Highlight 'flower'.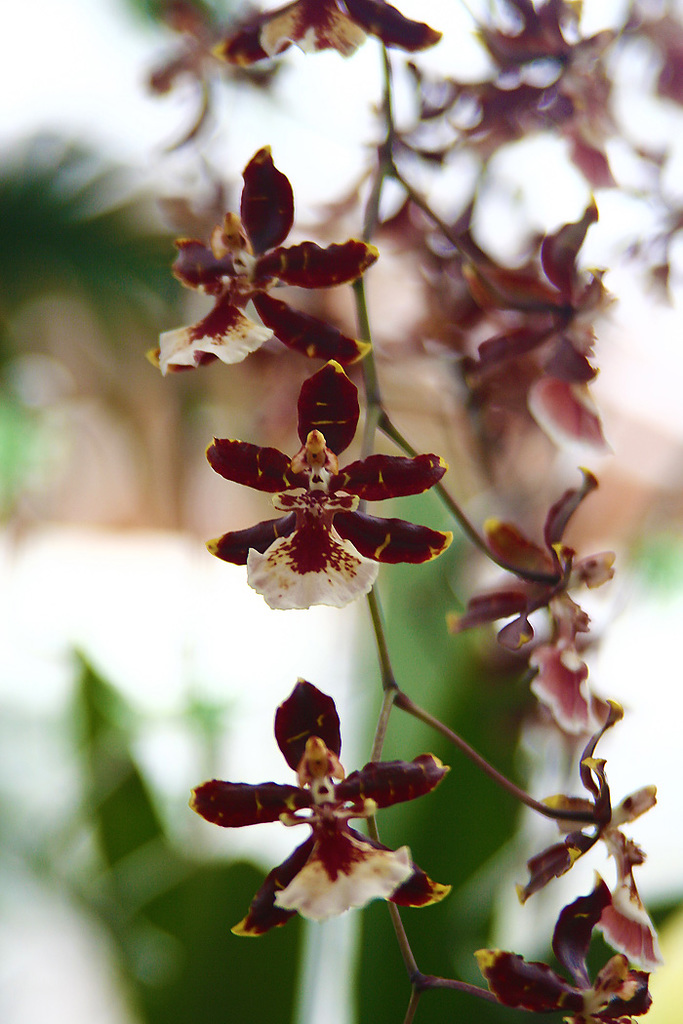
Highlighted region: [143,143,380,386].
